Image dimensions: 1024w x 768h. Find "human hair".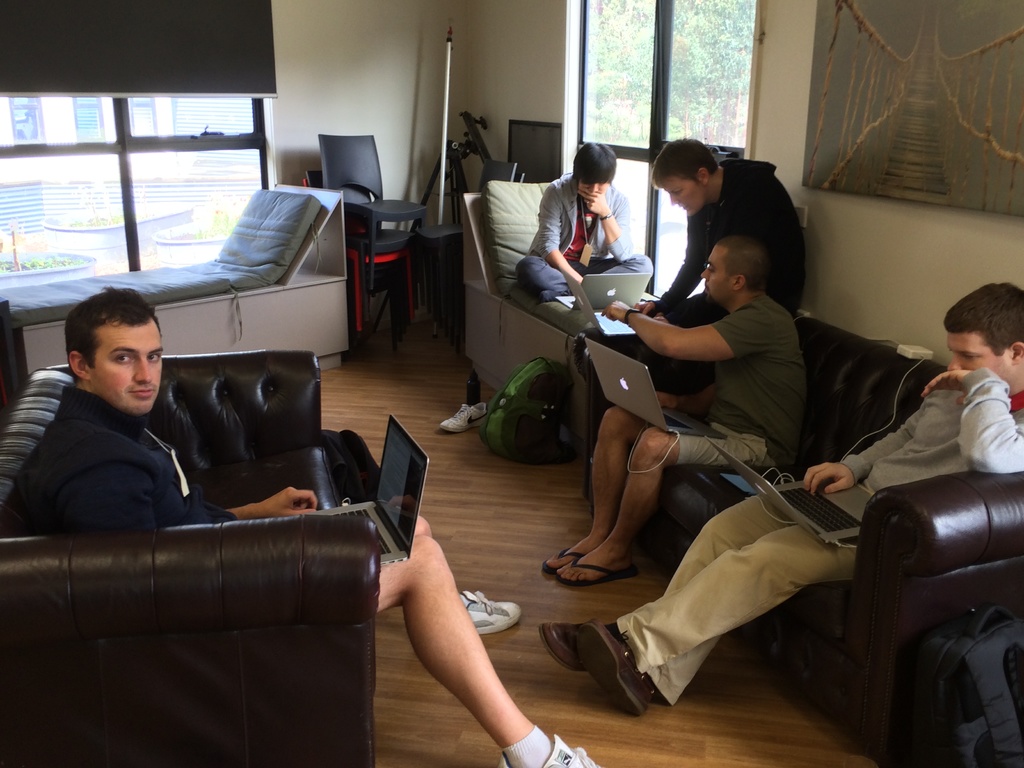
650,140,717,192.
